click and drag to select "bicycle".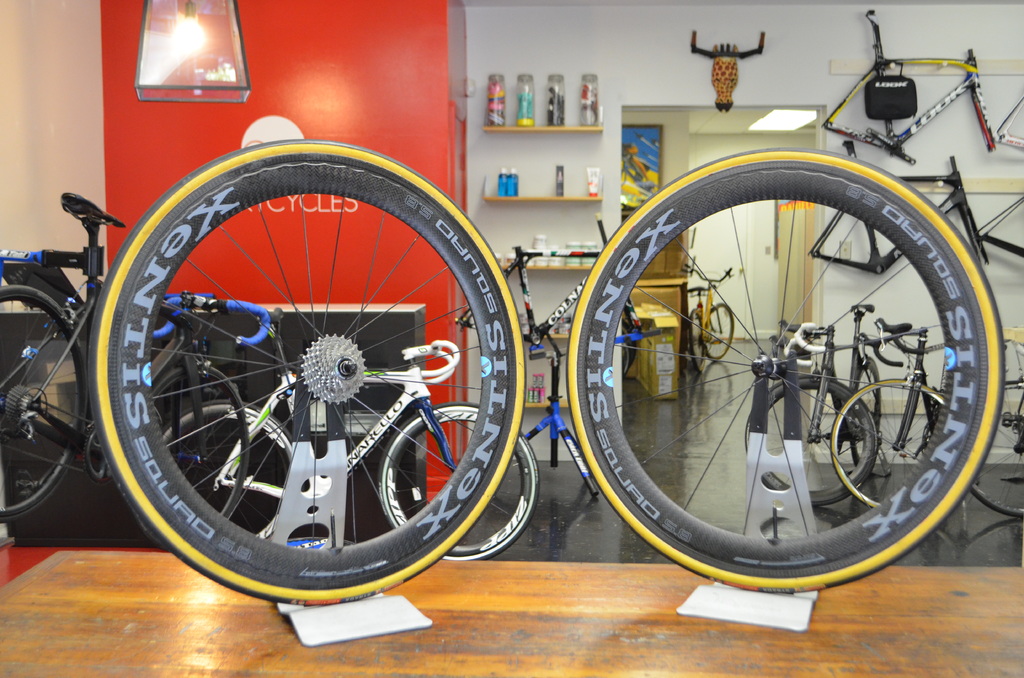
Selection: box(451, 214, 645, 373).
